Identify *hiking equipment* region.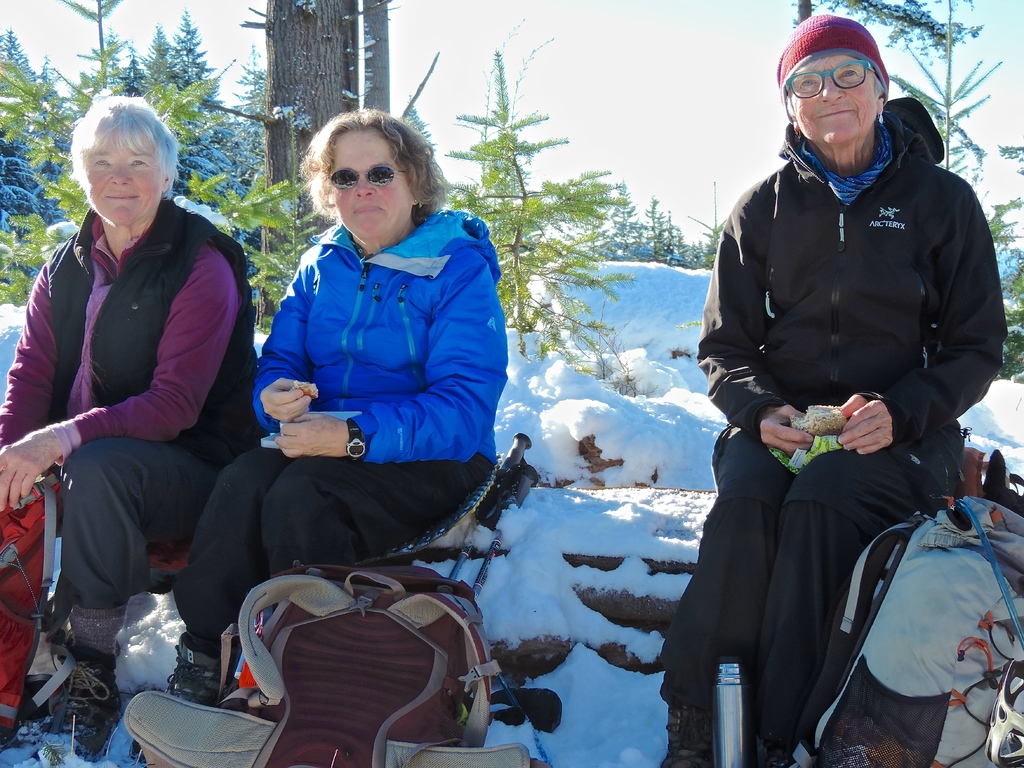
Region: 124, 555, 548, 767.
